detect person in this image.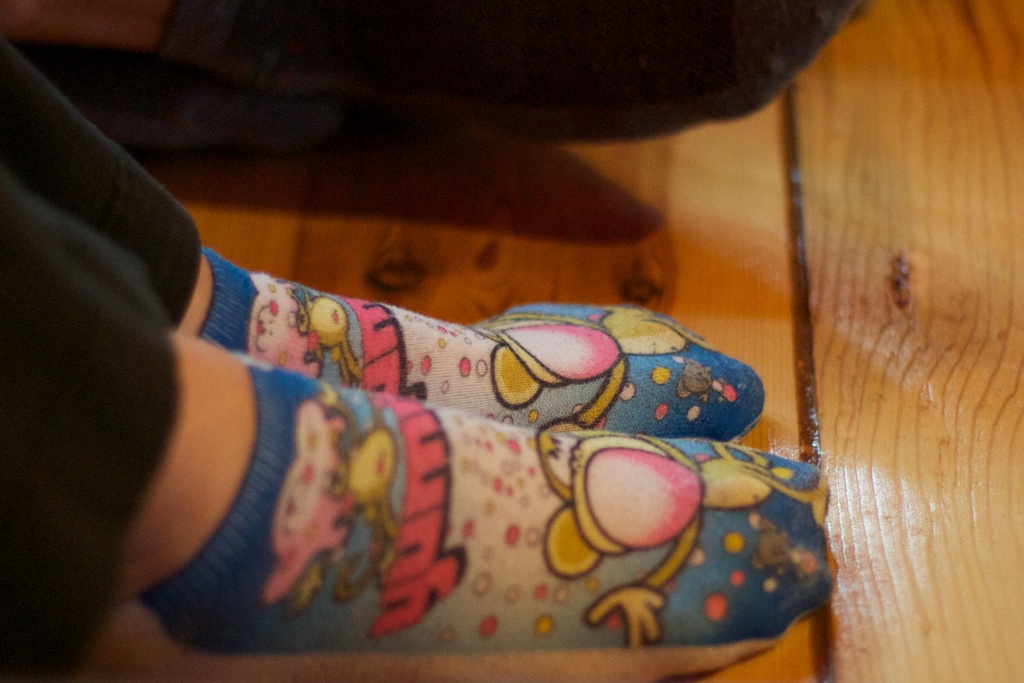
Detection: select_region(0, 33, 832, 679).
